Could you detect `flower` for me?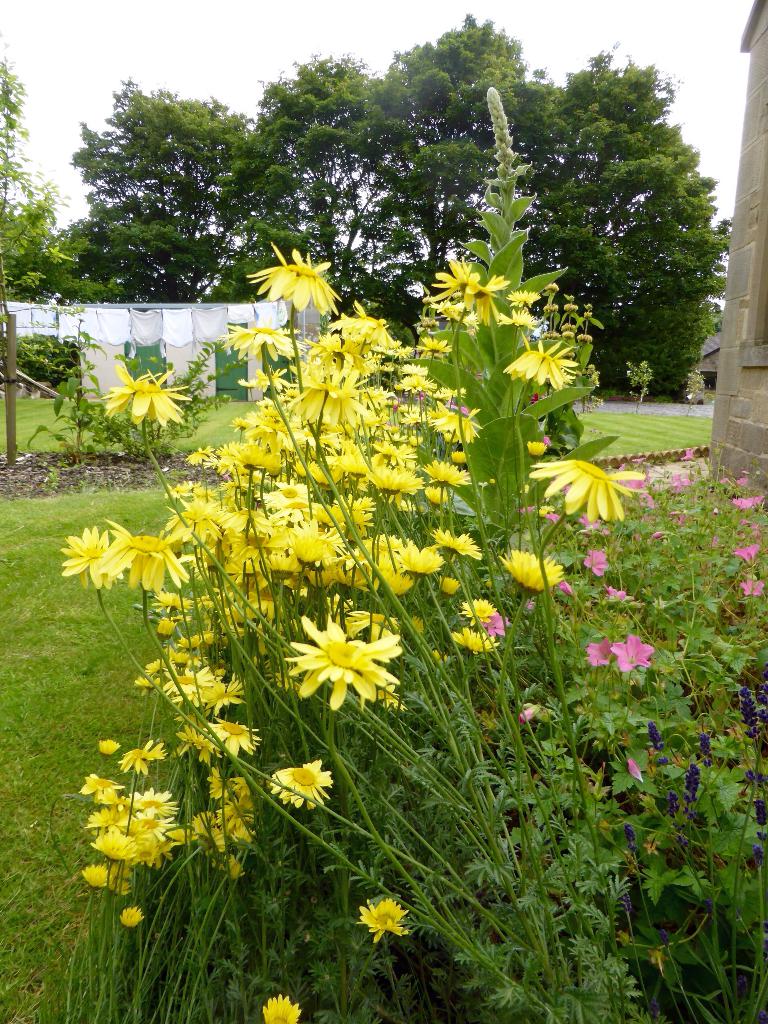
Detection result: (x1=543, y1=308, x2=557, y2=317).
